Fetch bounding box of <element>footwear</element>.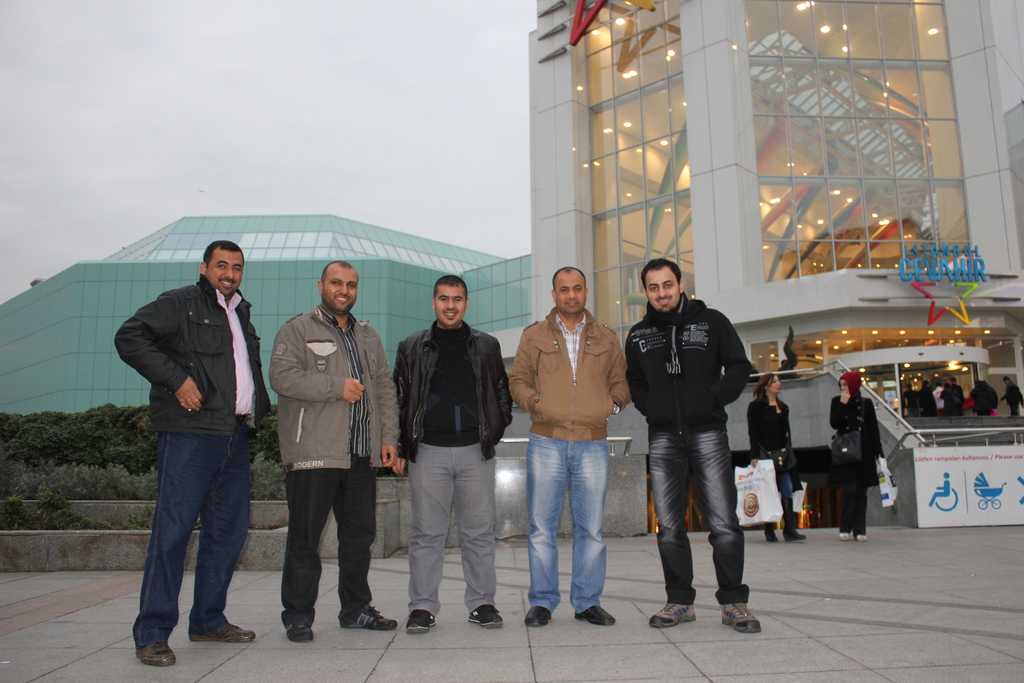
Bbox: (573,603,617,625).
